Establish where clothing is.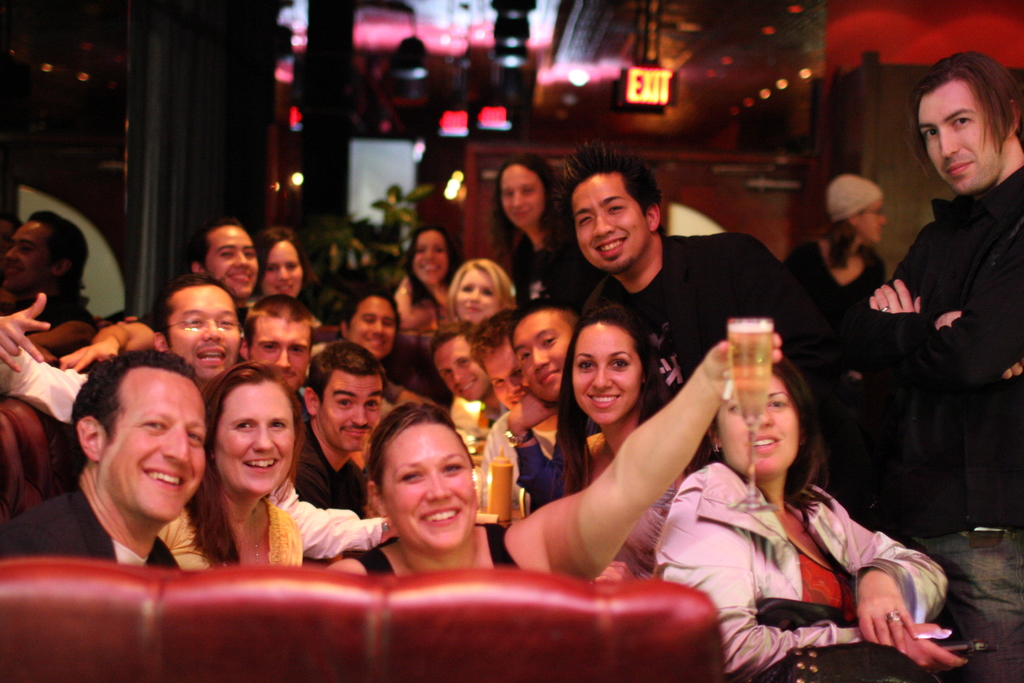
Established at region(492, 412, 628, 497).
